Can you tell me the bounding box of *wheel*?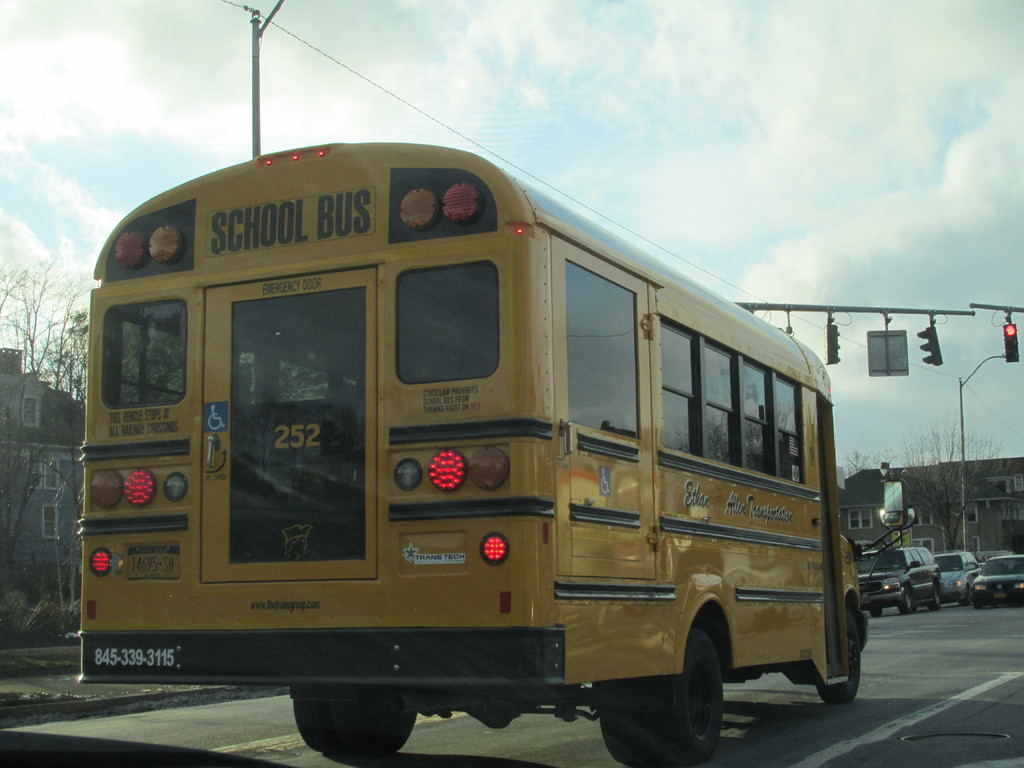
[x1=895, y1=590, x2=918, y2=615].
